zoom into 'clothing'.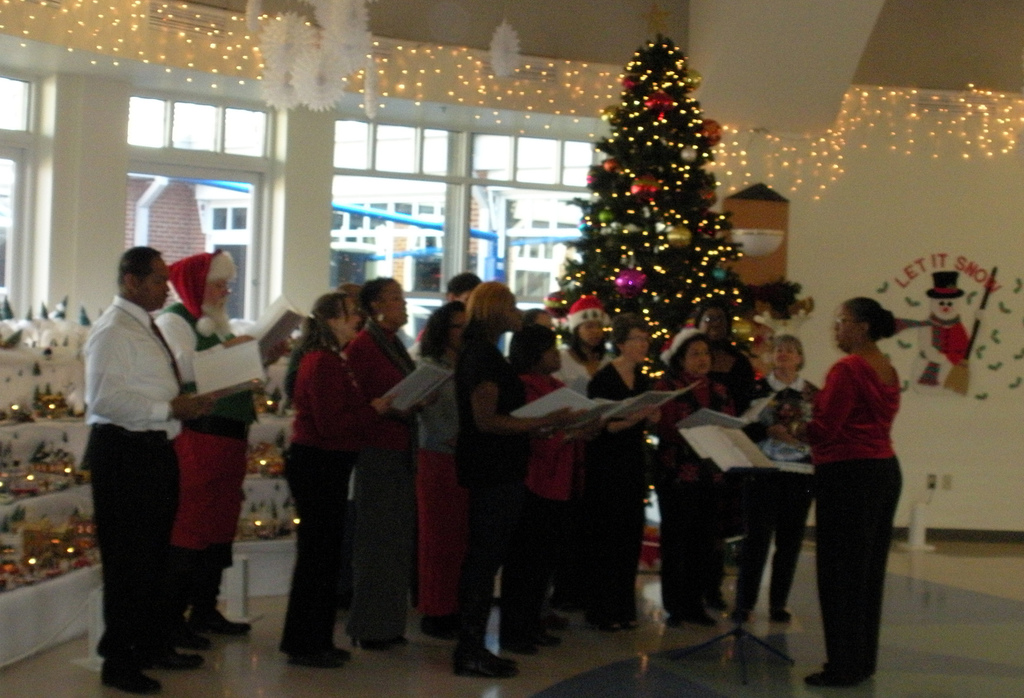
Zoom target: locate(76, 291, 186, 672).
